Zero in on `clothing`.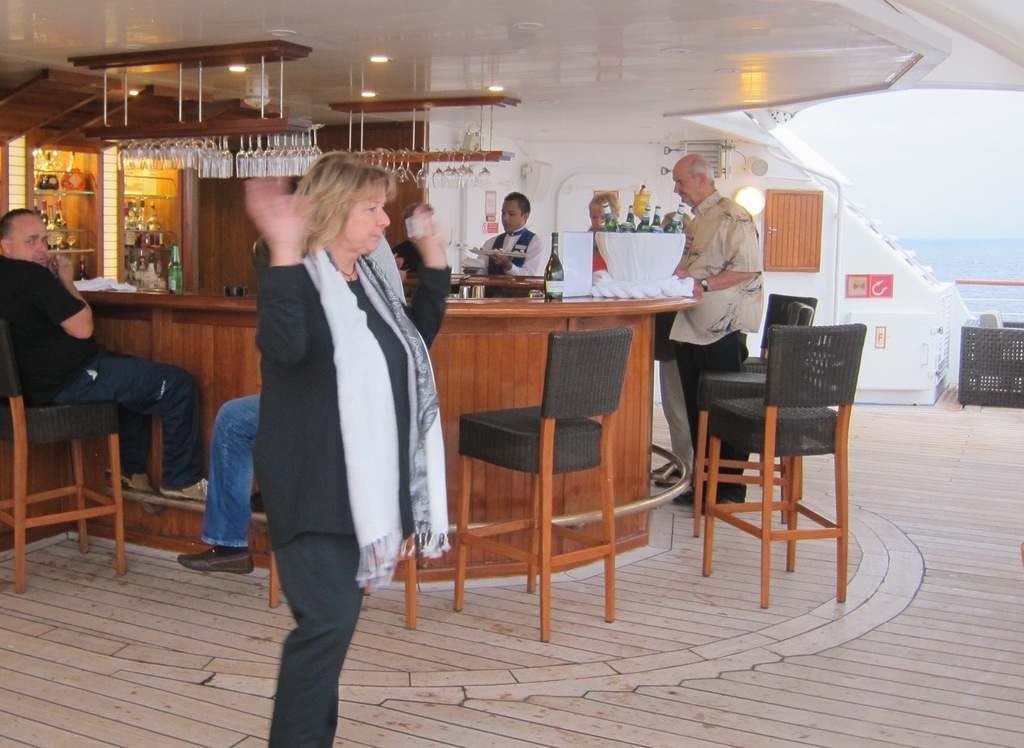
Zeroed in: (254,252,458,747).
